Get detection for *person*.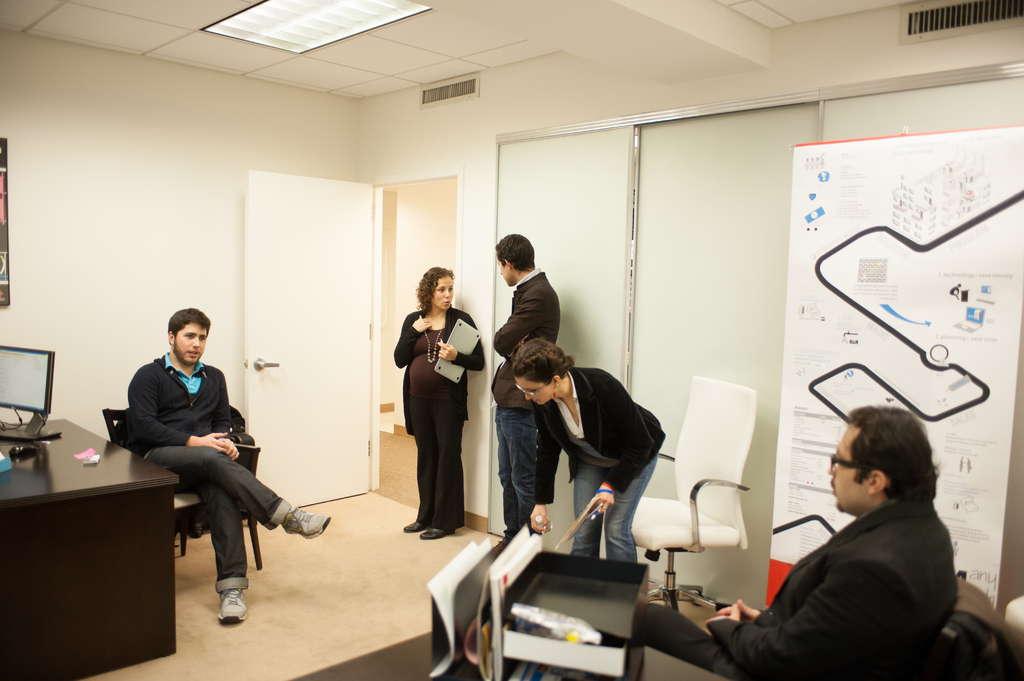
Detection: [627, 408, 961, 677].
